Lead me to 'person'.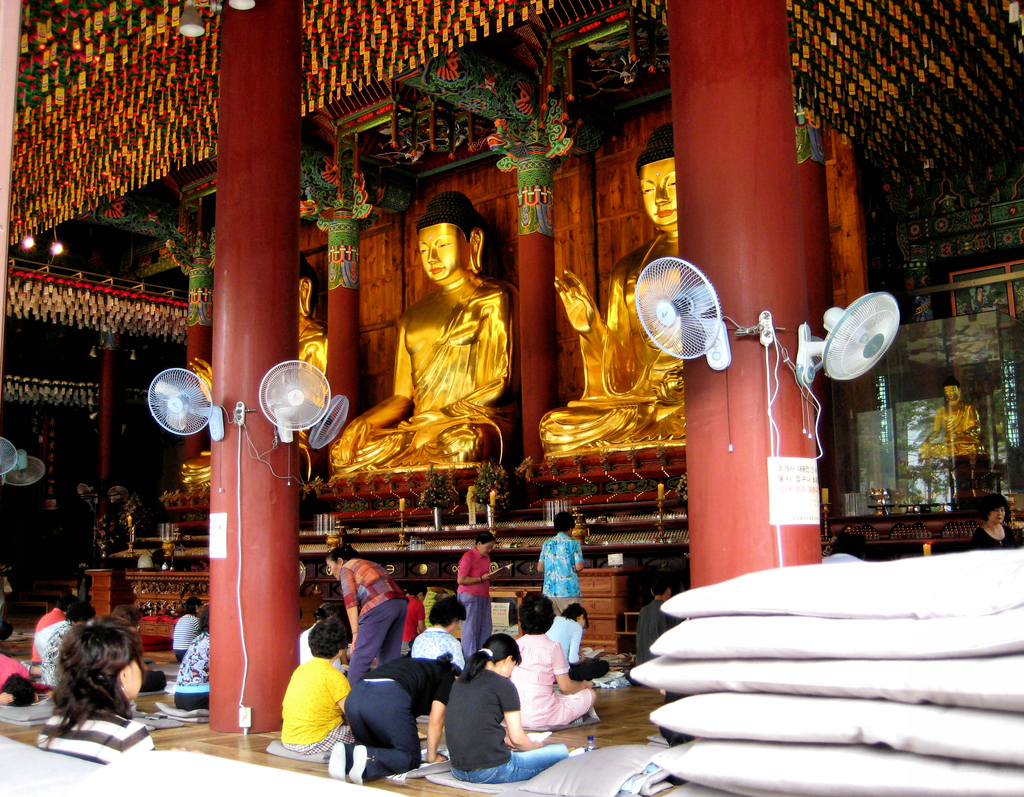
Lead to pyautogui.locateOnScreen(33, 603, 96, 688).
